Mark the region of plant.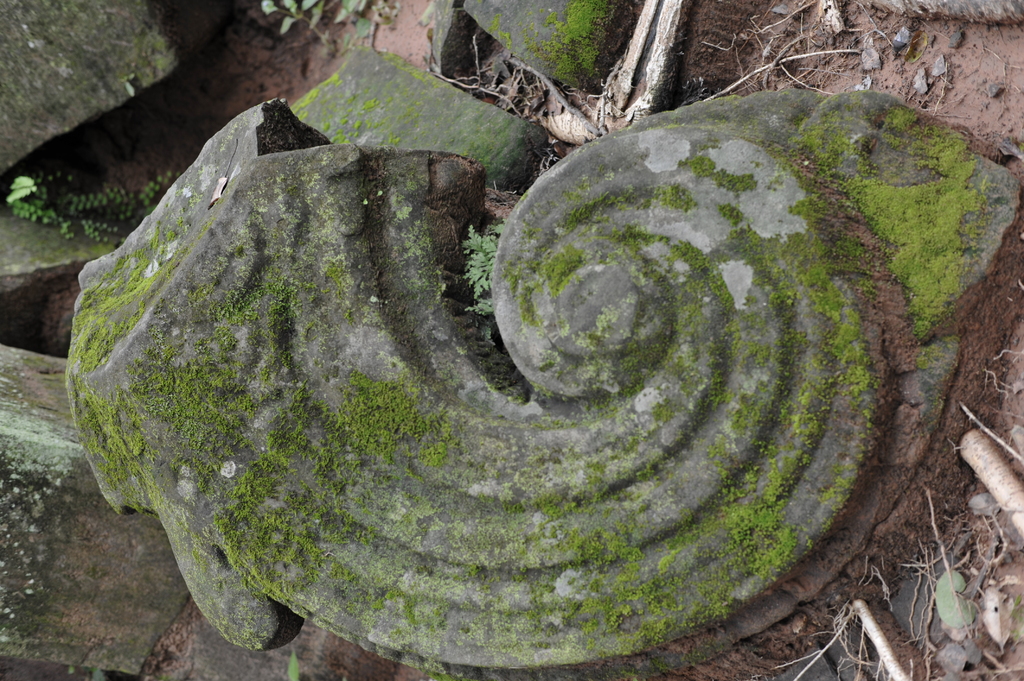
Region: left=689, top=152, right=758, bottom=192.
